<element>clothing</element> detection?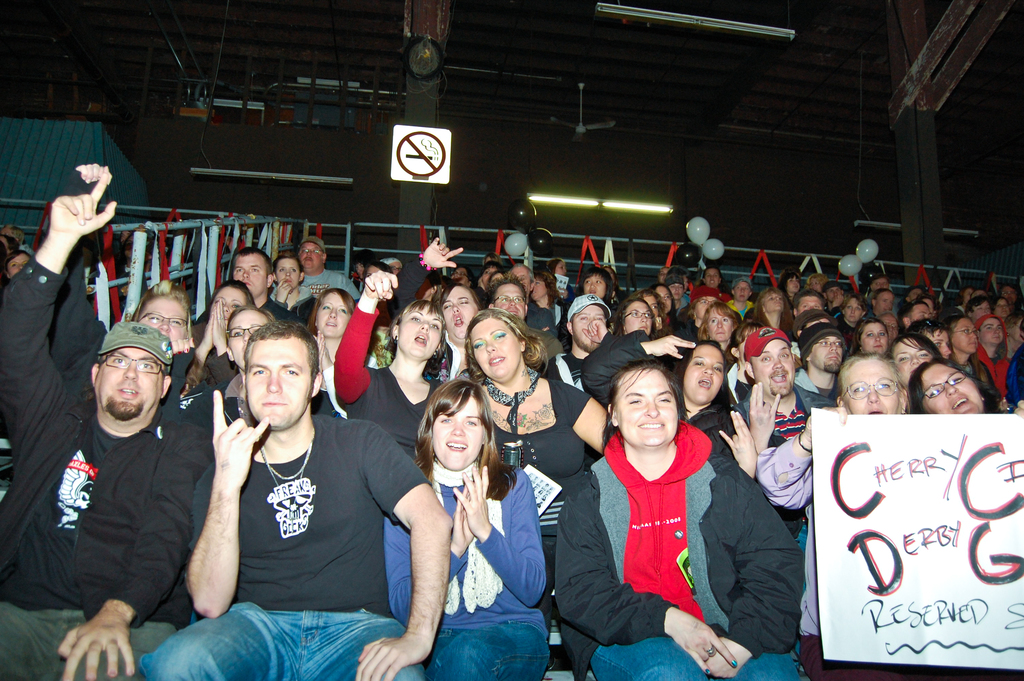
{"x1": 294, "y1": 267, "x2": 359, "y2": 302}
